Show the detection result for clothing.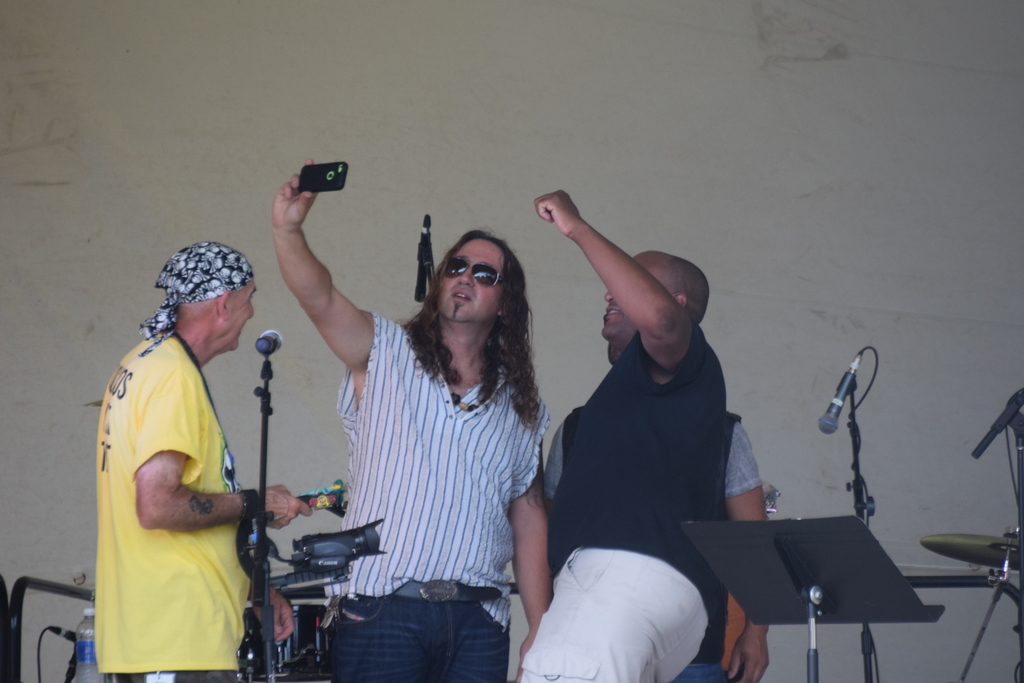
l=95, t=320, r=256, b=668.
